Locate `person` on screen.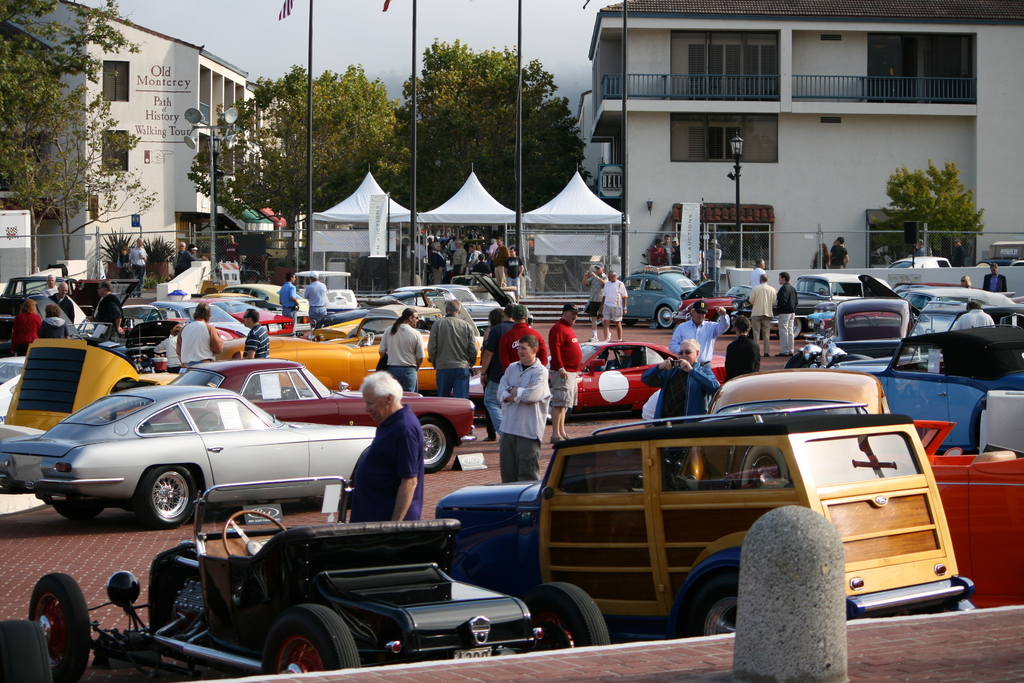
On screen at bbox(150, 319, 180, 377).
